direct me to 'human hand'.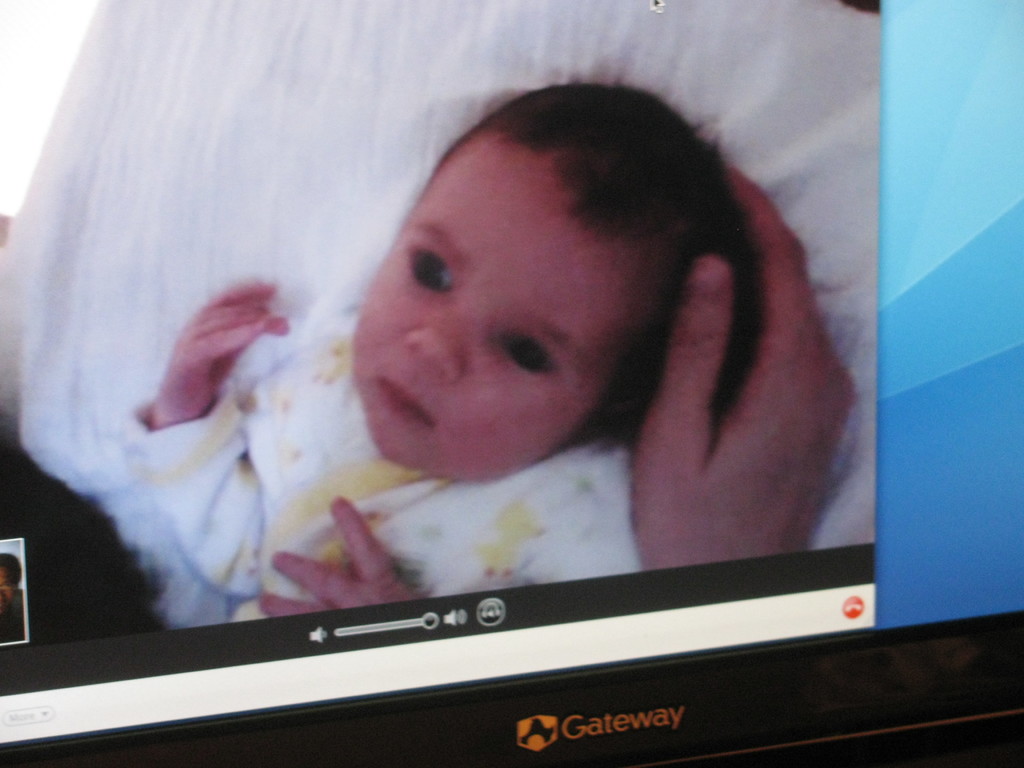
Direction: select_region(632, 162, 858, 572).
